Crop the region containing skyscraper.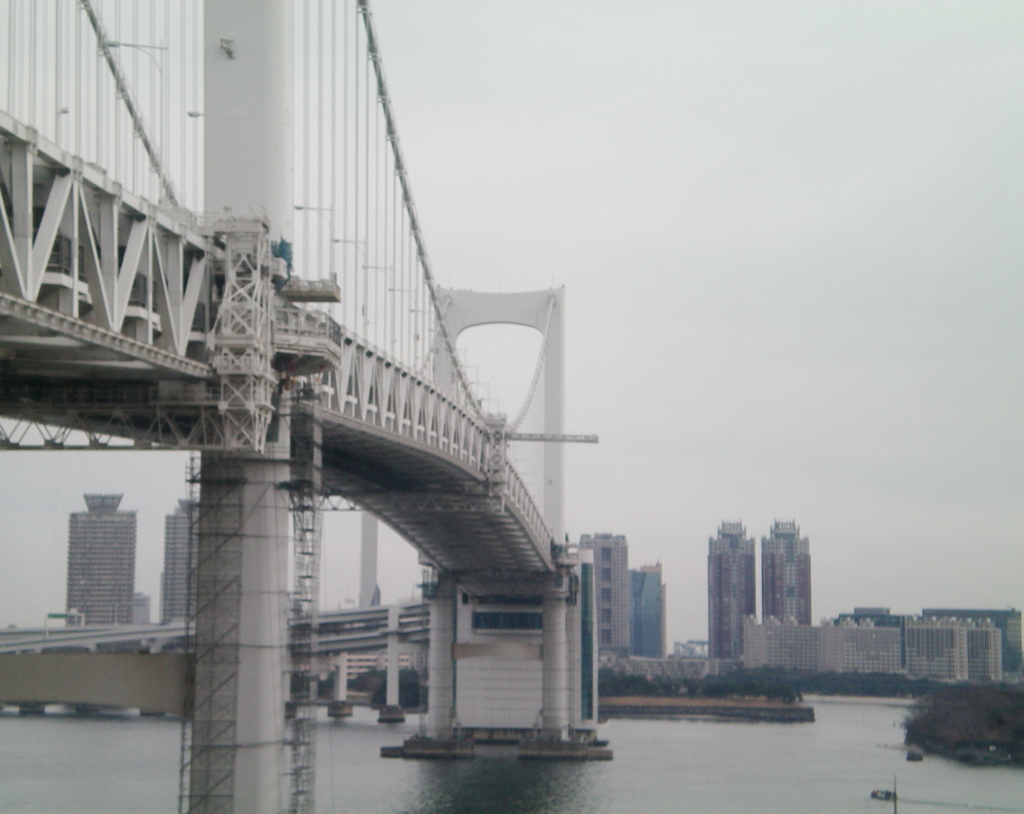
Crop region: x1=701 y1=520 x2=759 y2=658.
